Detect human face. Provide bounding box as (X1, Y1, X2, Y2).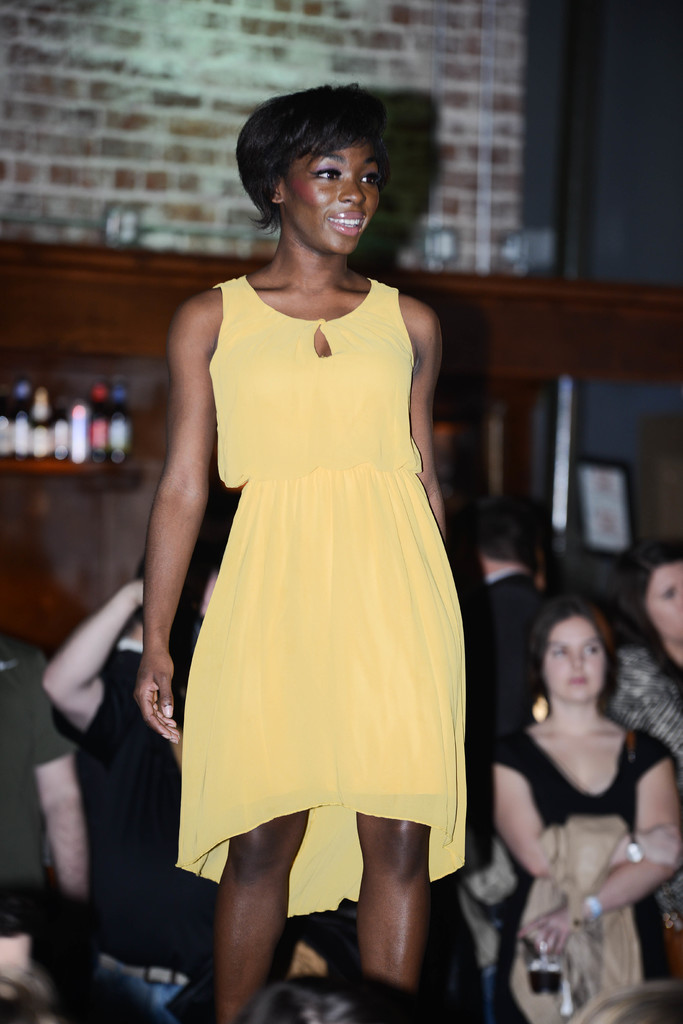
(539, 619, 609, 701).
